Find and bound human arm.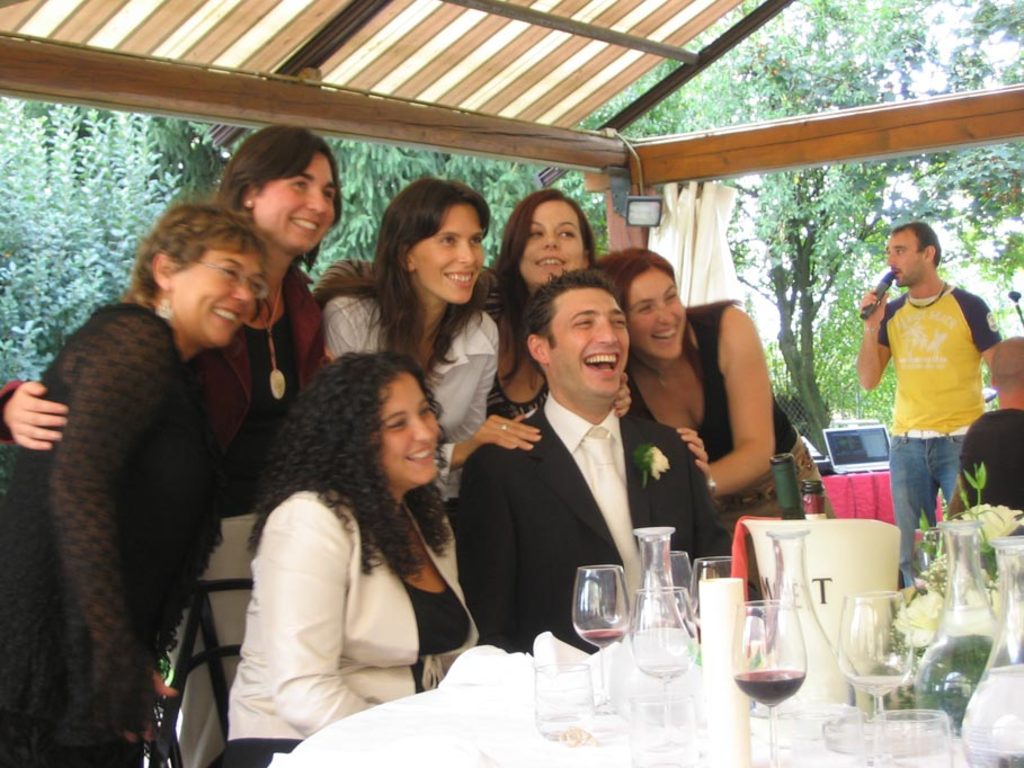
Bound: <box>2,357,87,476</box>.
